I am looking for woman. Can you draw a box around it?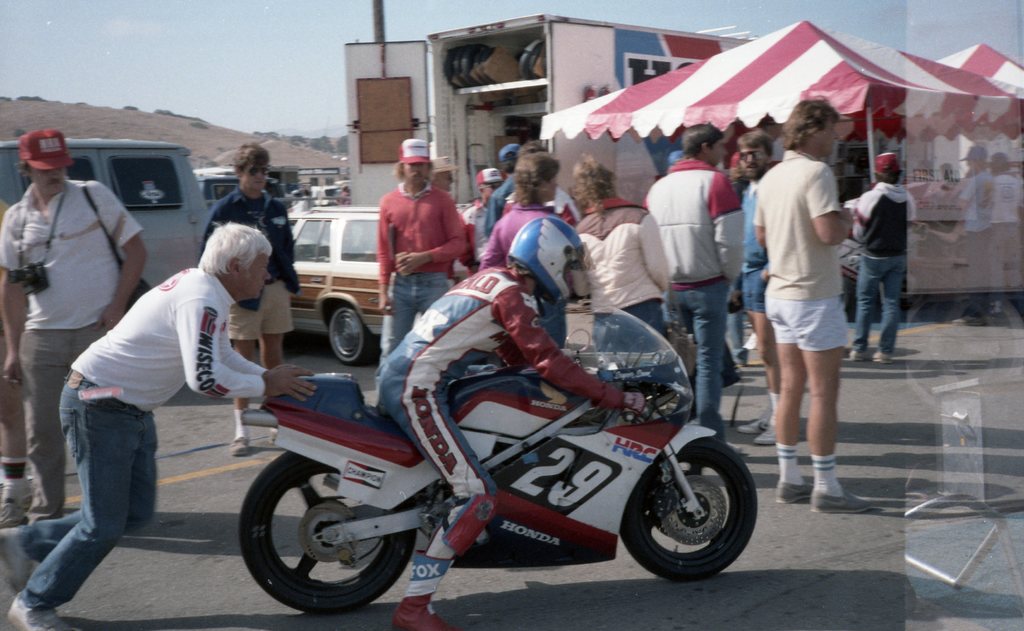
Sure, the bounding box is {"x1": 479, "y1": 148, "x2": 566, "y2": 272}.
